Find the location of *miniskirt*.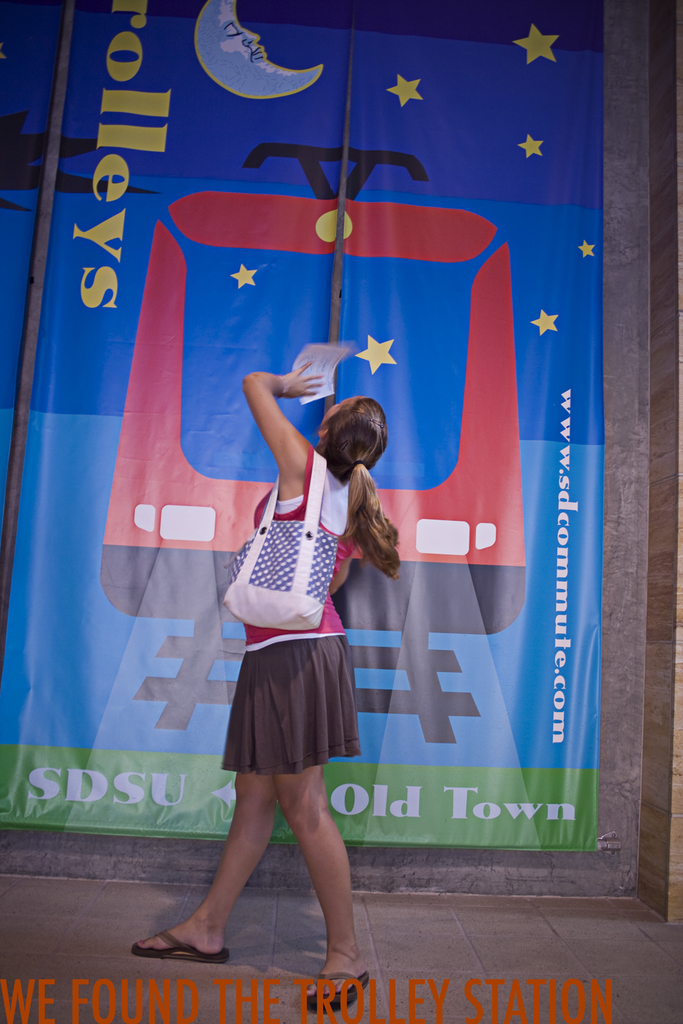
Location: [219, 636, 362, 777].
